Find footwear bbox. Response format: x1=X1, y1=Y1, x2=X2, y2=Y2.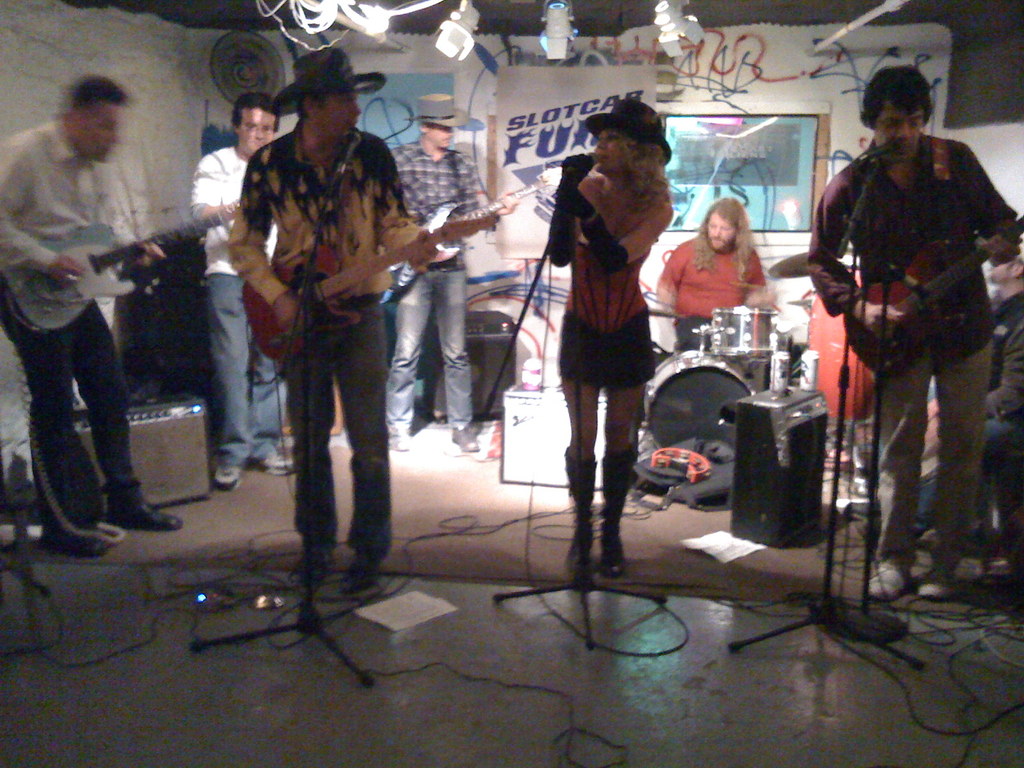
x1=245, y1=449, x2=299, y2=477.
